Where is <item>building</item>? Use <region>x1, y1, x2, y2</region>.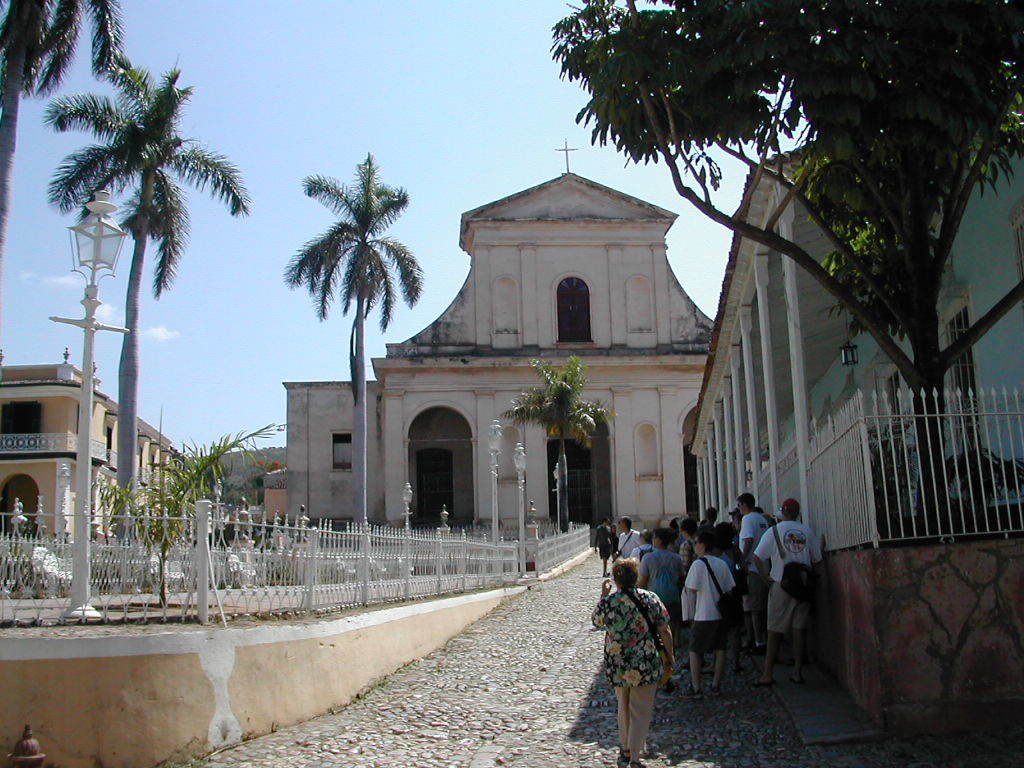
<region>686, 109, 1023, 538</region>.
